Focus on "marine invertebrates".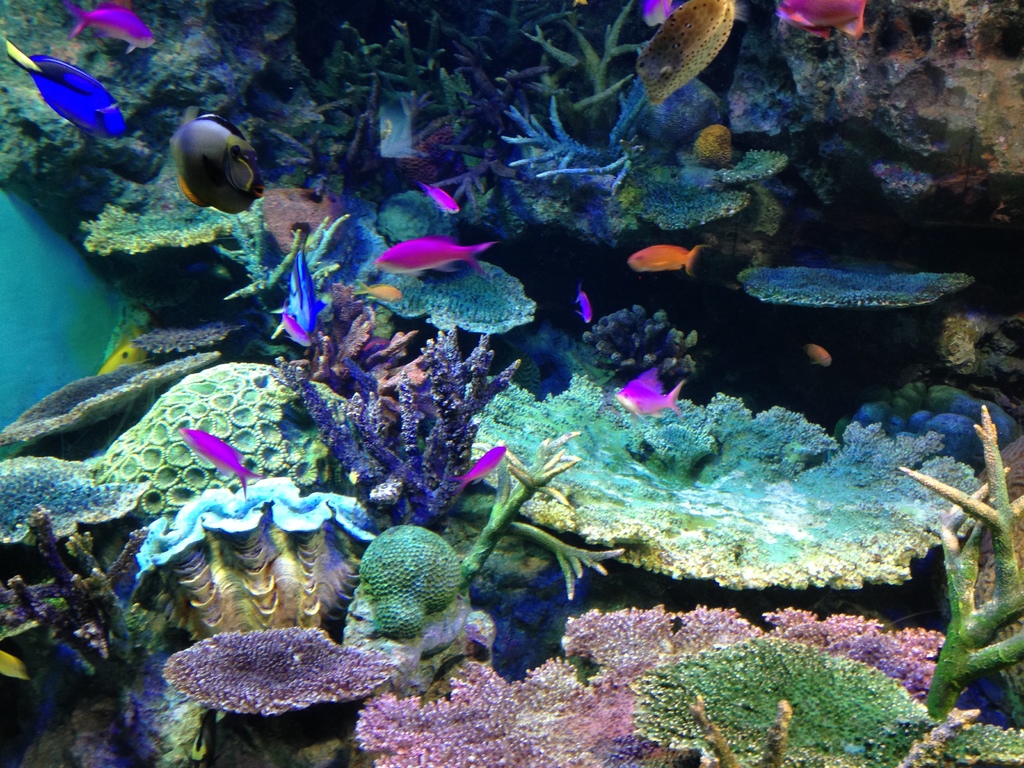
Focused at rect(272, 24, 511, 213).
